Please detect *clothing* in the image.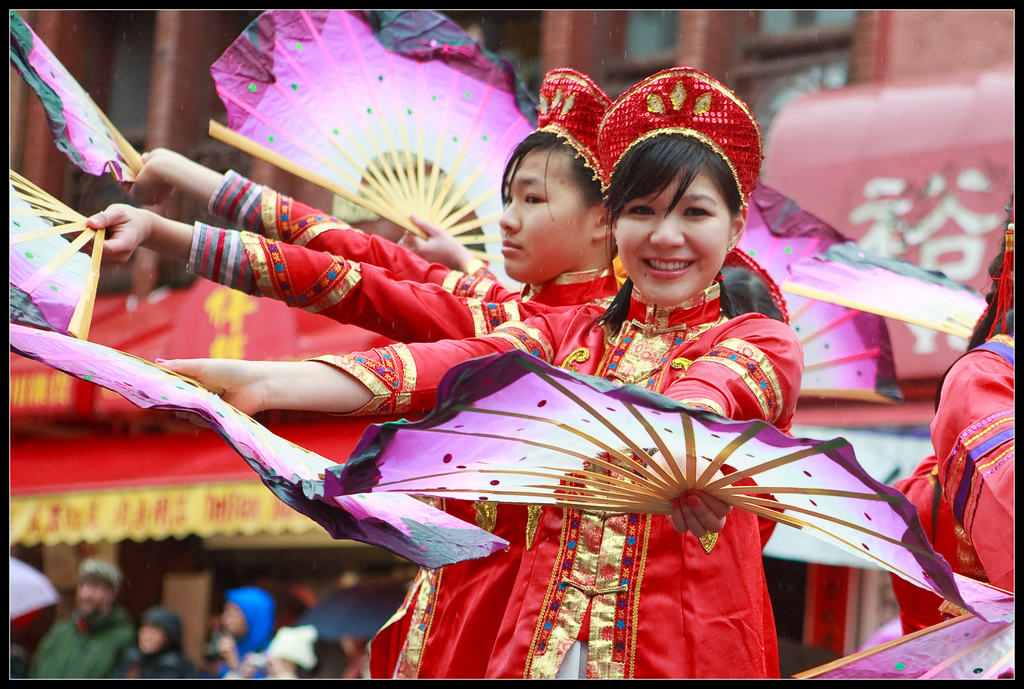
906 324 1015 601.
